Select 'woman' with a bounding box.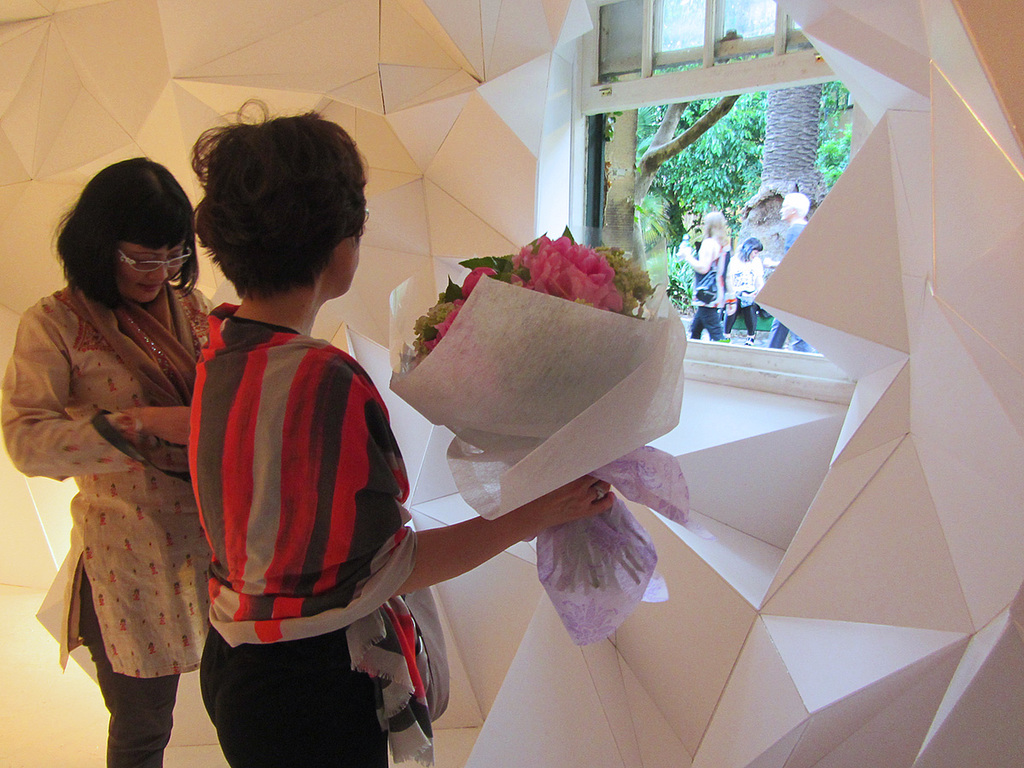
Rect(13, 121, 235, 767).
